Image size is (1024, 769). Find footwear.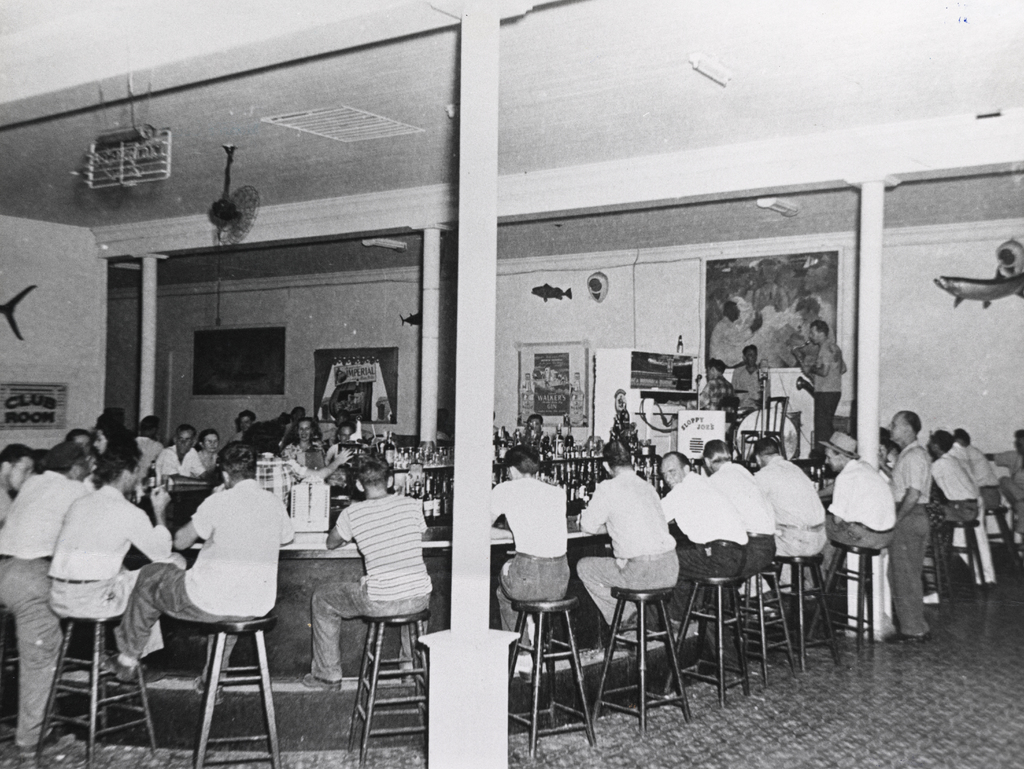
box(886, 633, 932, 642).
